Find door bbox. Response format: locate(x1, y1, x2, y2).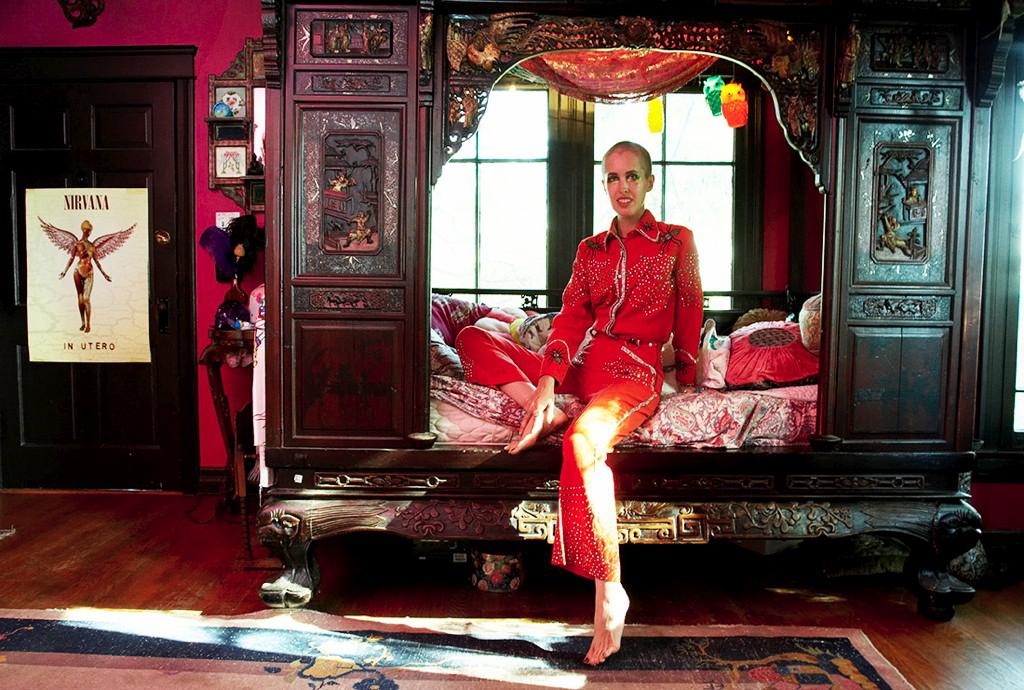
locate(8, 80, 184, 494).
